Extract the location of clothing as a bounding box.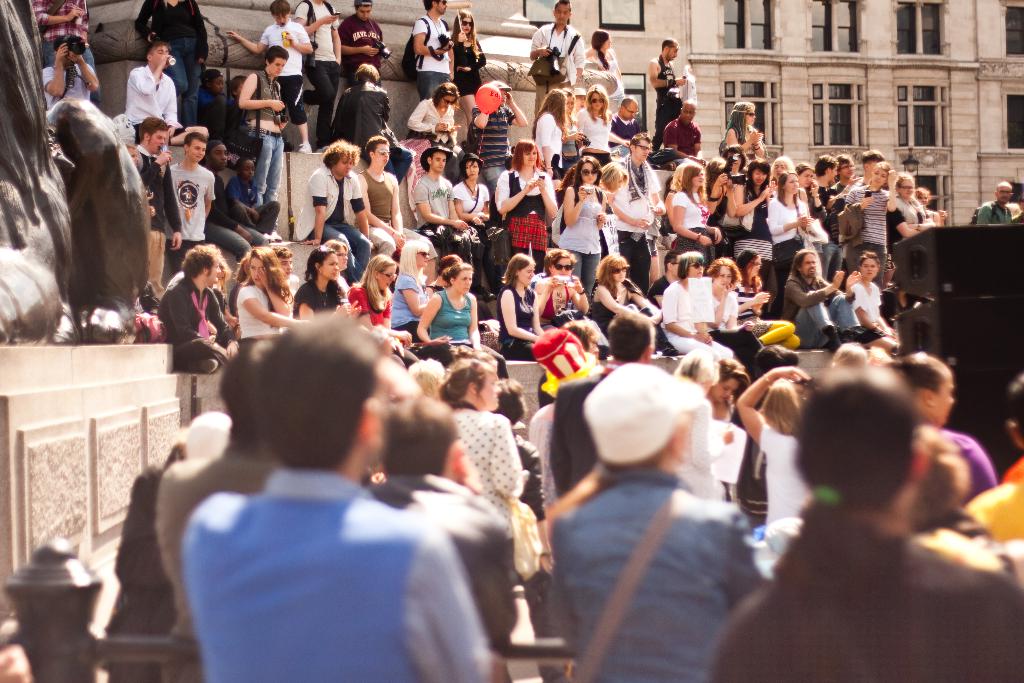
532, 400, 776, 677.
